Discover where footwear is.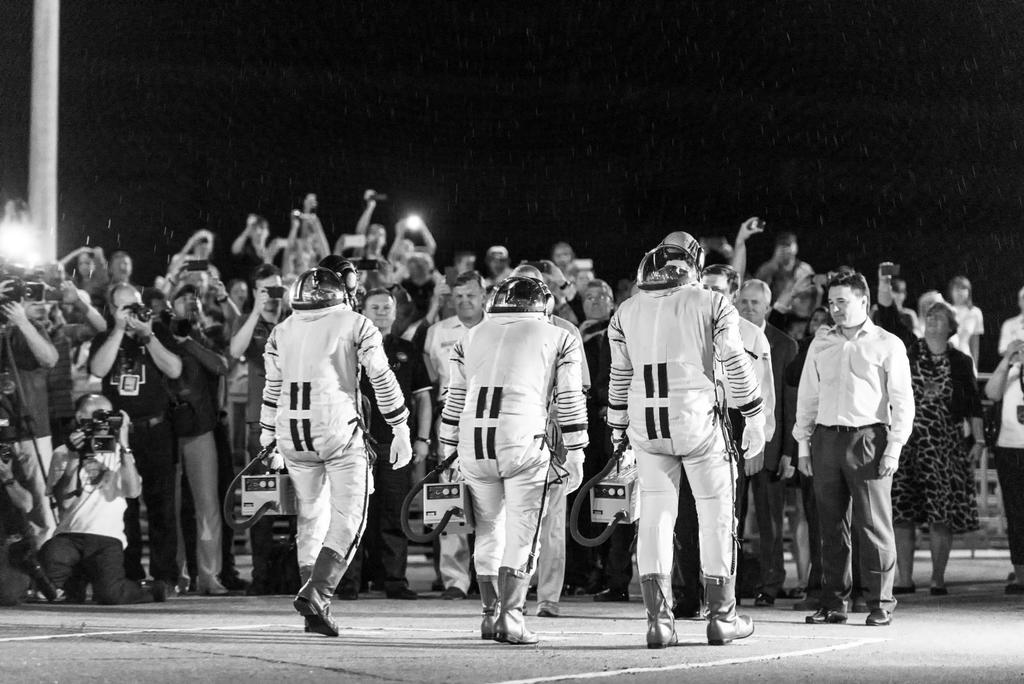
Discovered at <box>890,582,911,597</box>.
